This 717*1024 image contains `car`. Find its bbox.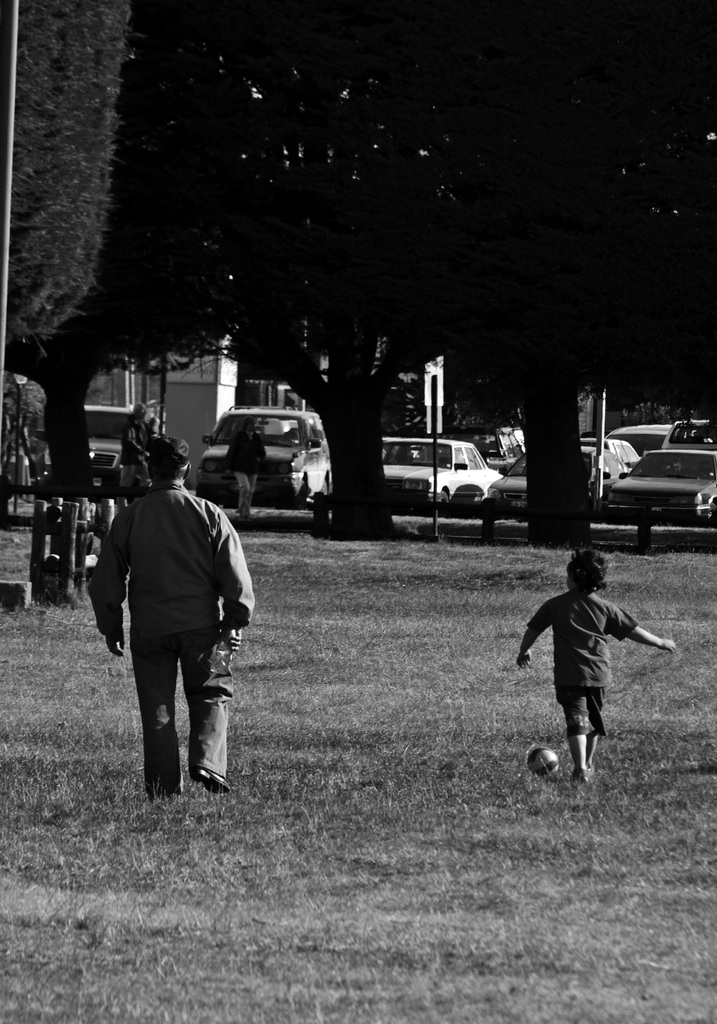
x1=378, y1=435, x2=501, y2=493.
